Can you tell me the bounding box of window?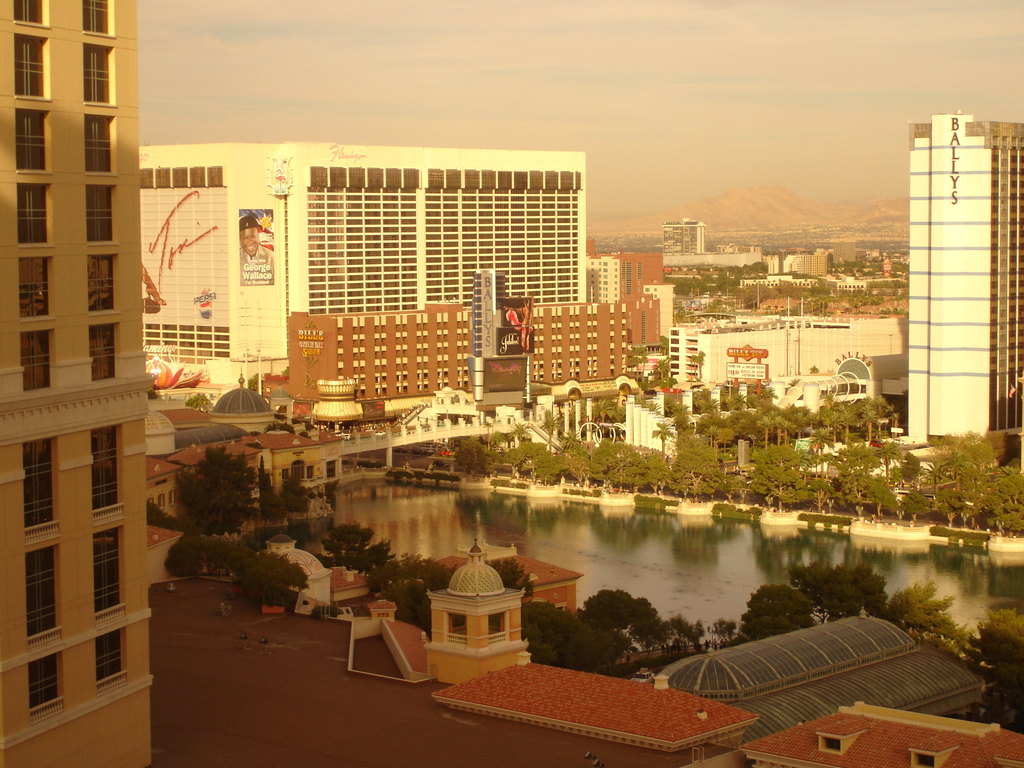
locate(449, 617, 467, 630).
